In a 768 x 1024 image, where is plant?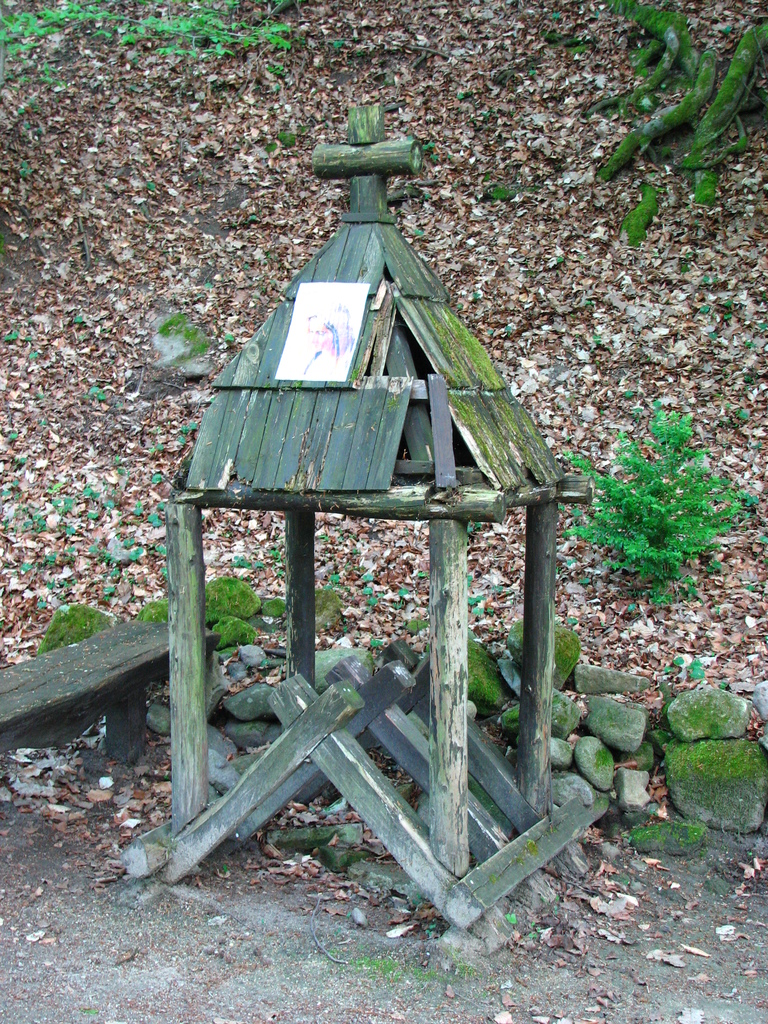
(552,10,561,18).
